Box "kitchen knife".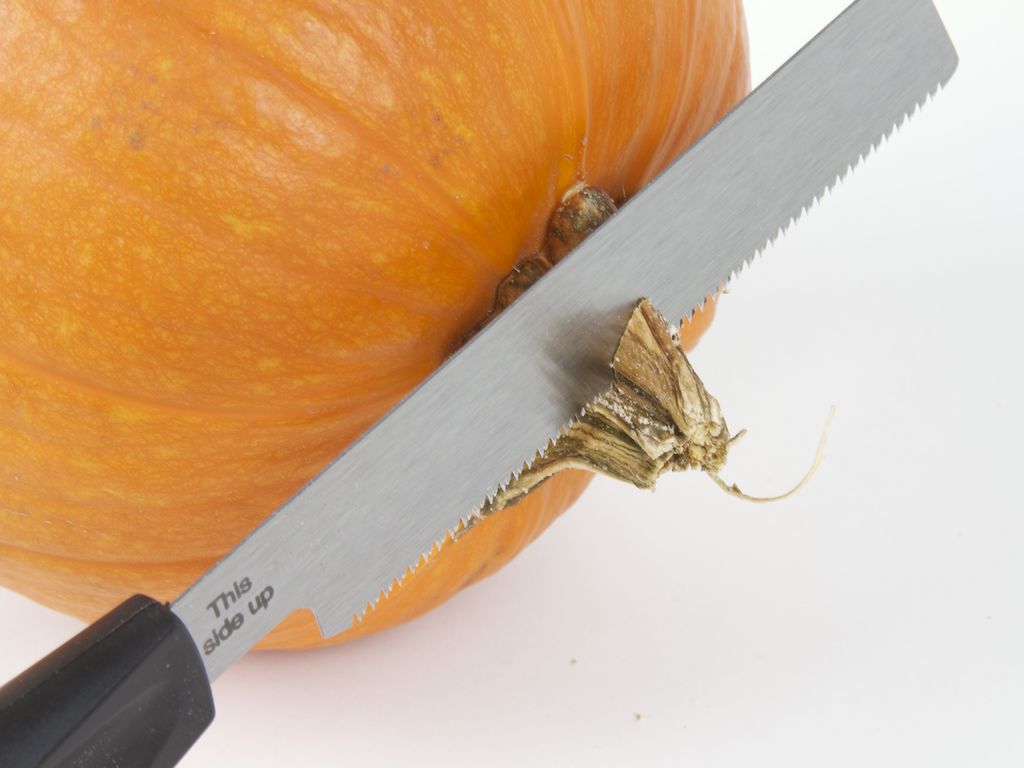
(x1=0, y1=0, x2=956, y2=765).
